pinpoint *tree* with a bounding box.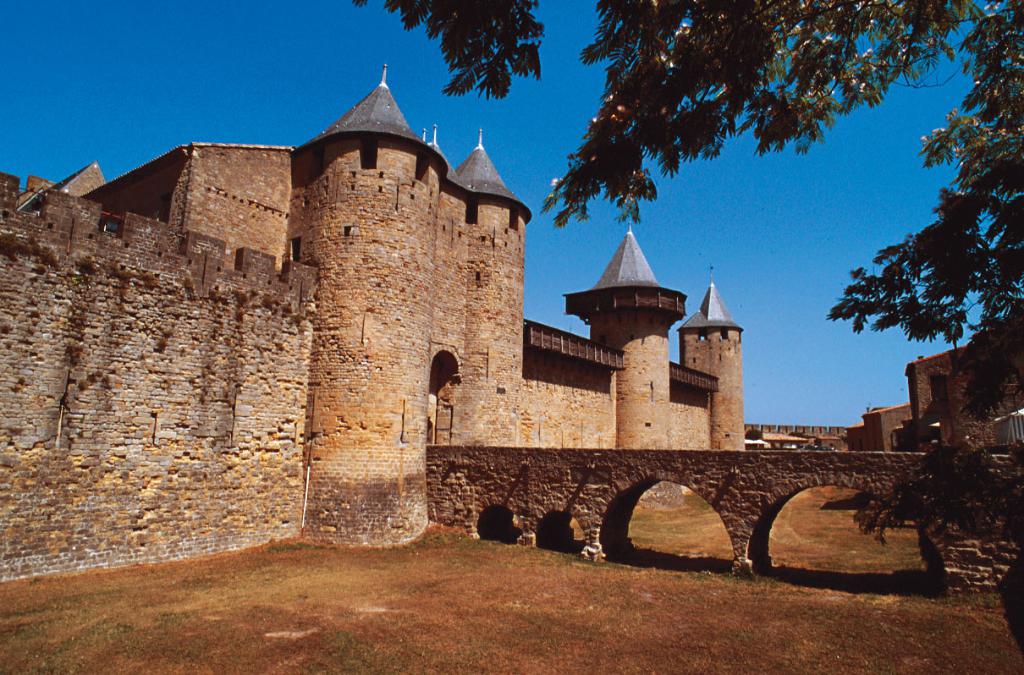
bbox(354, 0, 1023, 423).
